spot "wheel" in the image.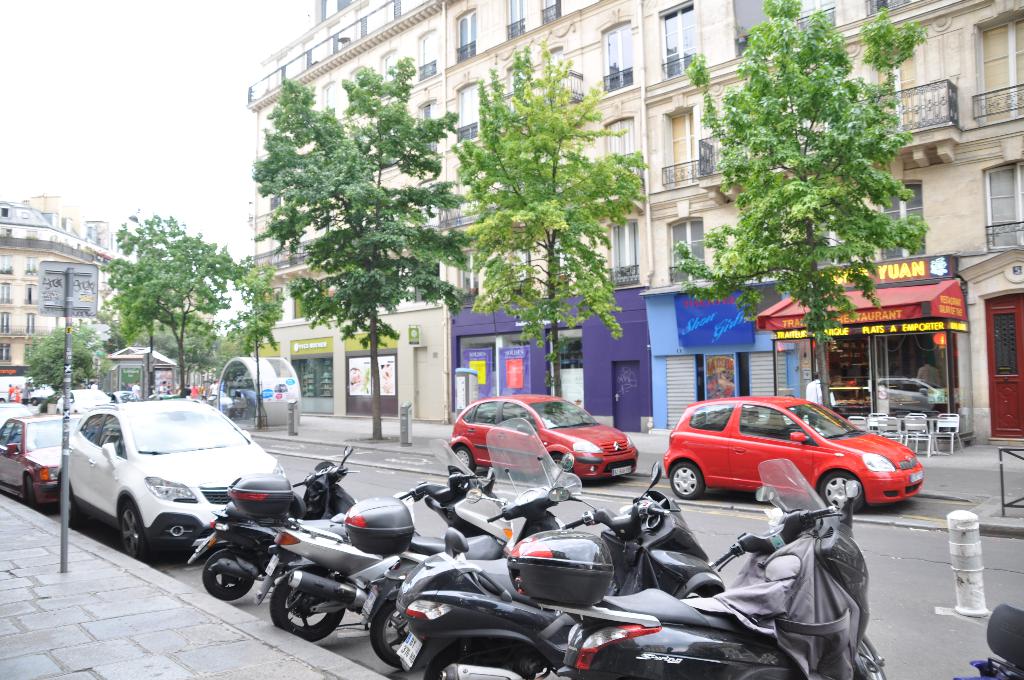
"wheel" found at 672:461:703:501.
